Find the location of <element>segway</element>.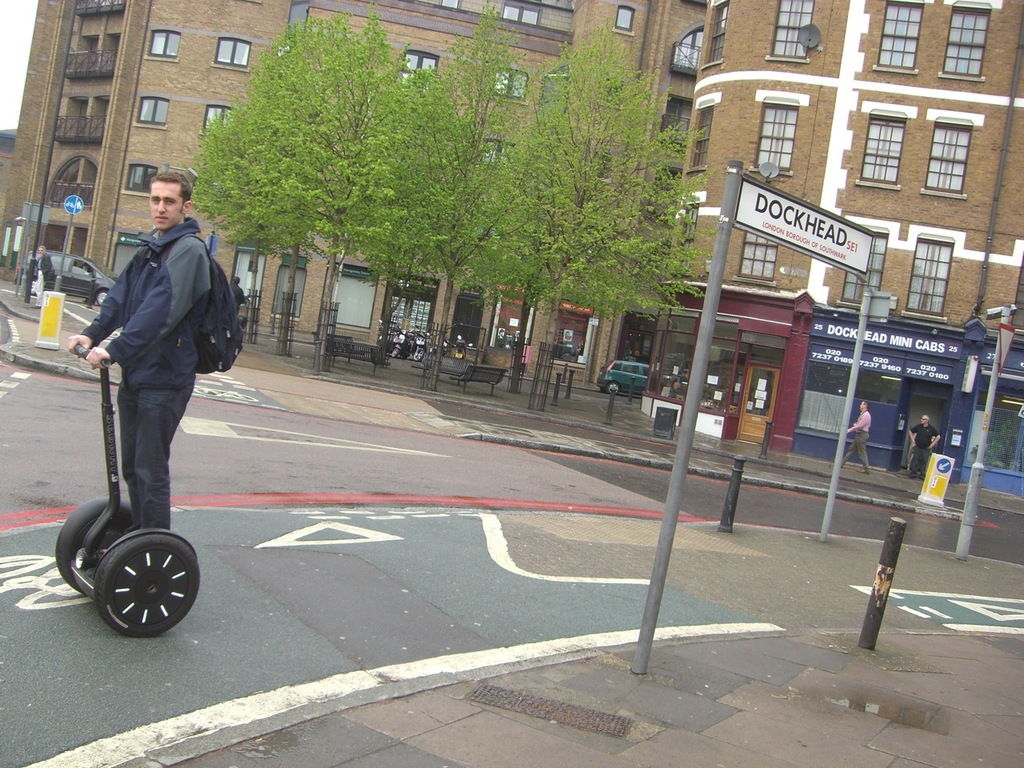
Location: region(54, 341, 203, 638).
